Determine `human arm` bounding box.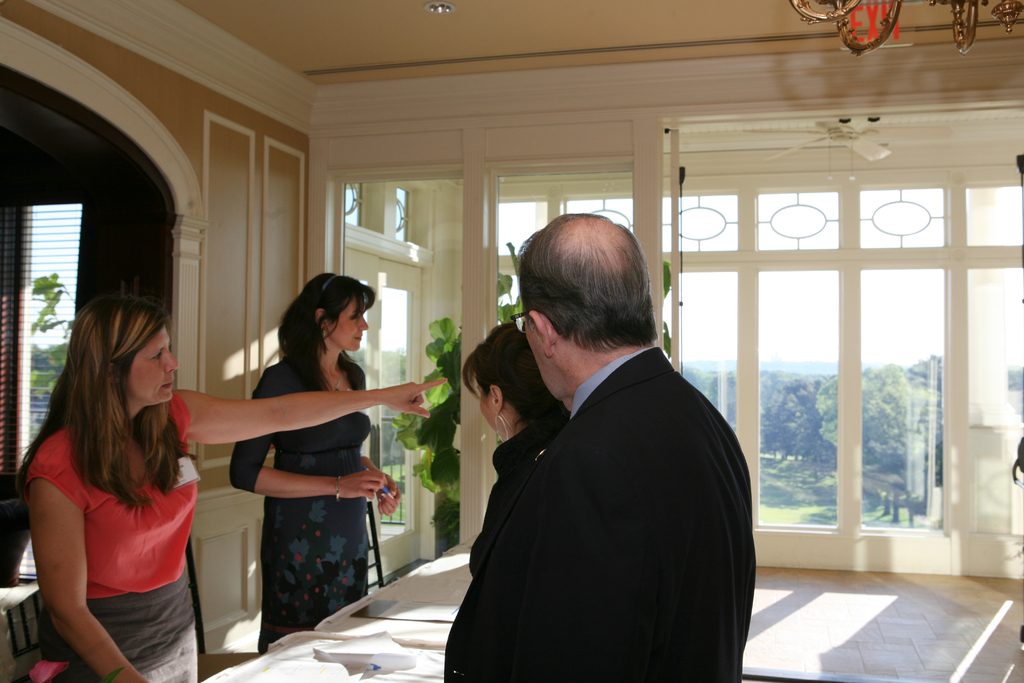
Determined: <box>175,378,450,441</box>.
